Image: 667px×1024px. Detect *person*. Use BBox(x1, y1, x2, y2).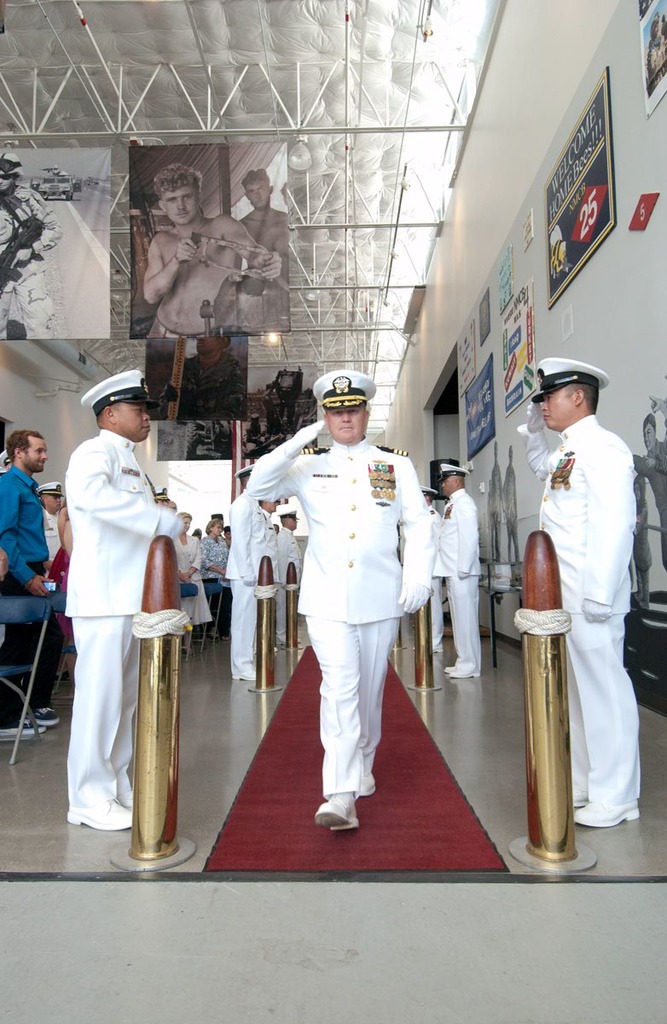
BBox(630, 416, 666, 577).
